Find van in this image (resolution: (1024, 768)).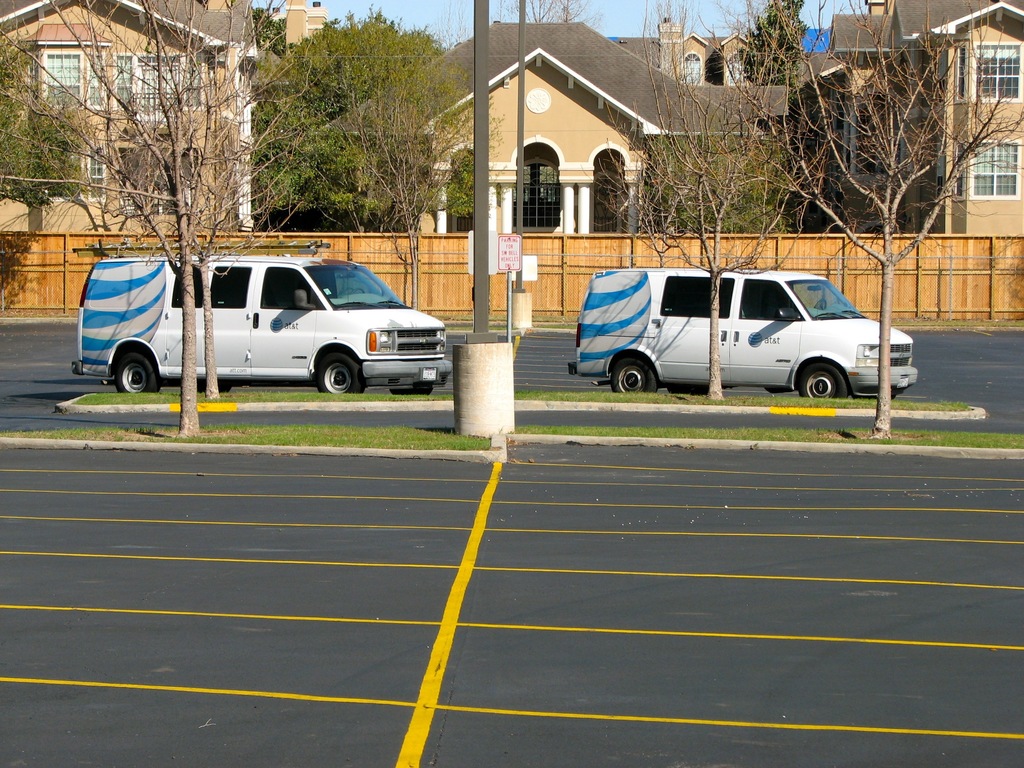
(x1=71, y1=248, x2=452, y2=395).
